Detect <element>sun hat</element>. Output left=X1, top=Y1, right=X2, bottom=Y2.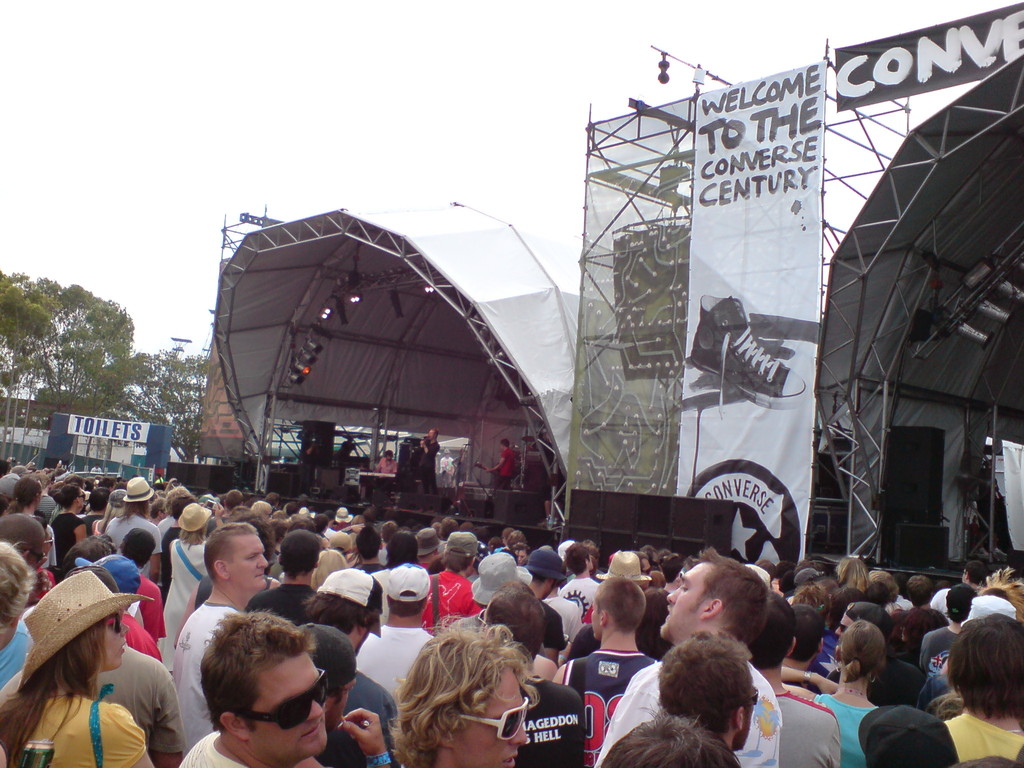
left=842, top=598, right=897, bottom=627.
